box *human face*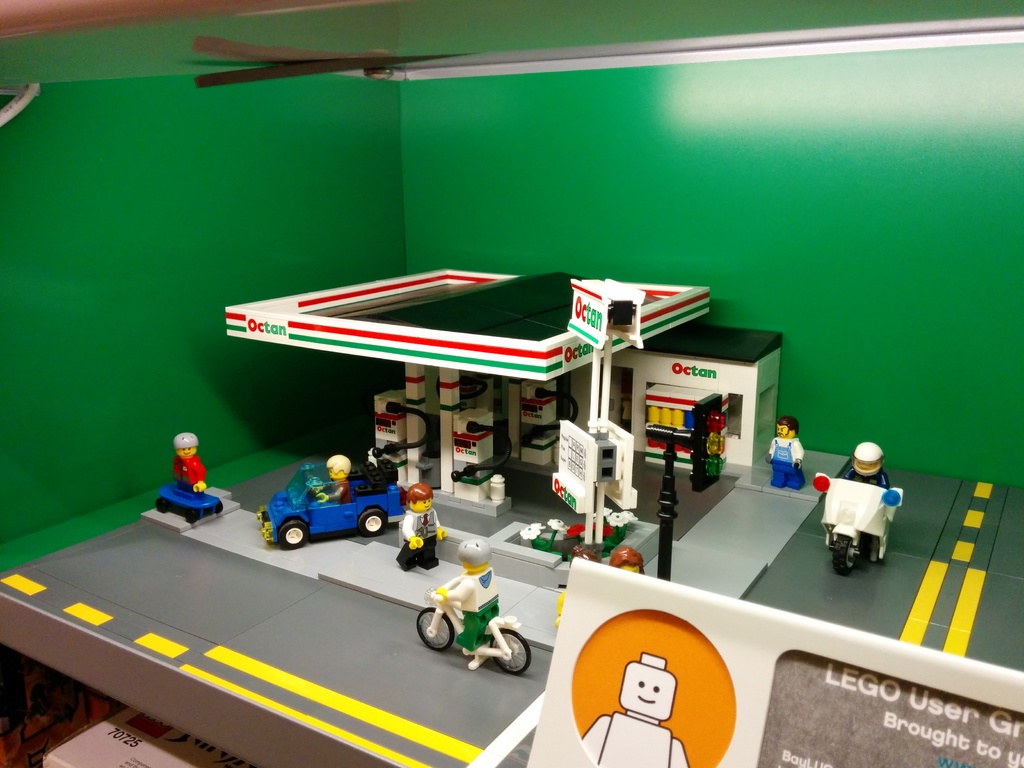
x1=776, y1=429, x2=790, y2=439
